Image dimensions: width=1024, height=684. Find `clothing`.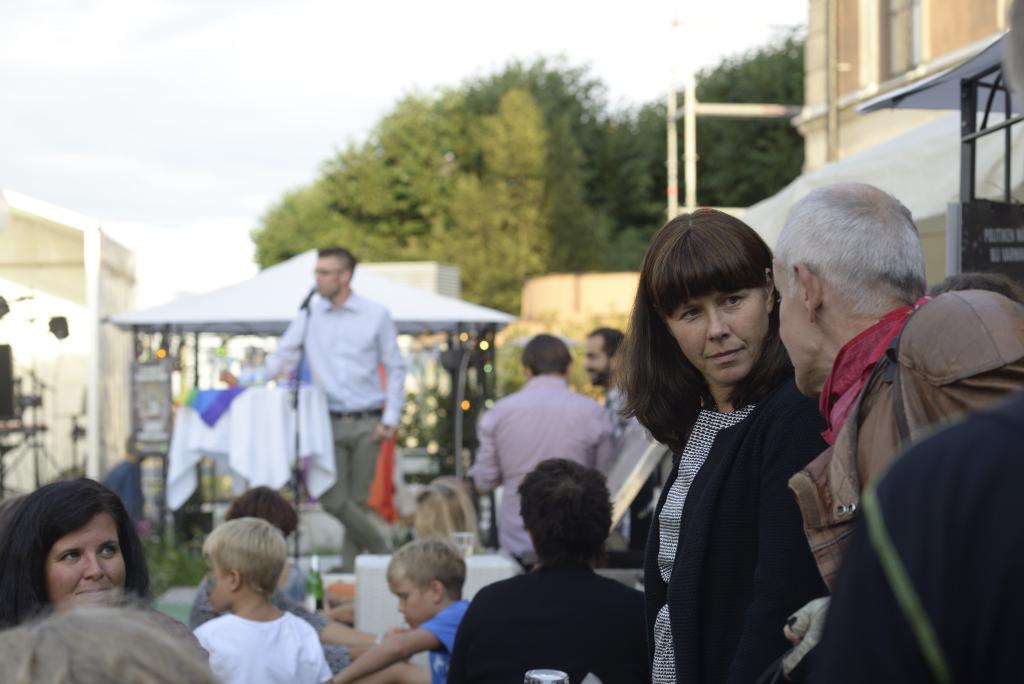
region(596, 379, 662, 546).
